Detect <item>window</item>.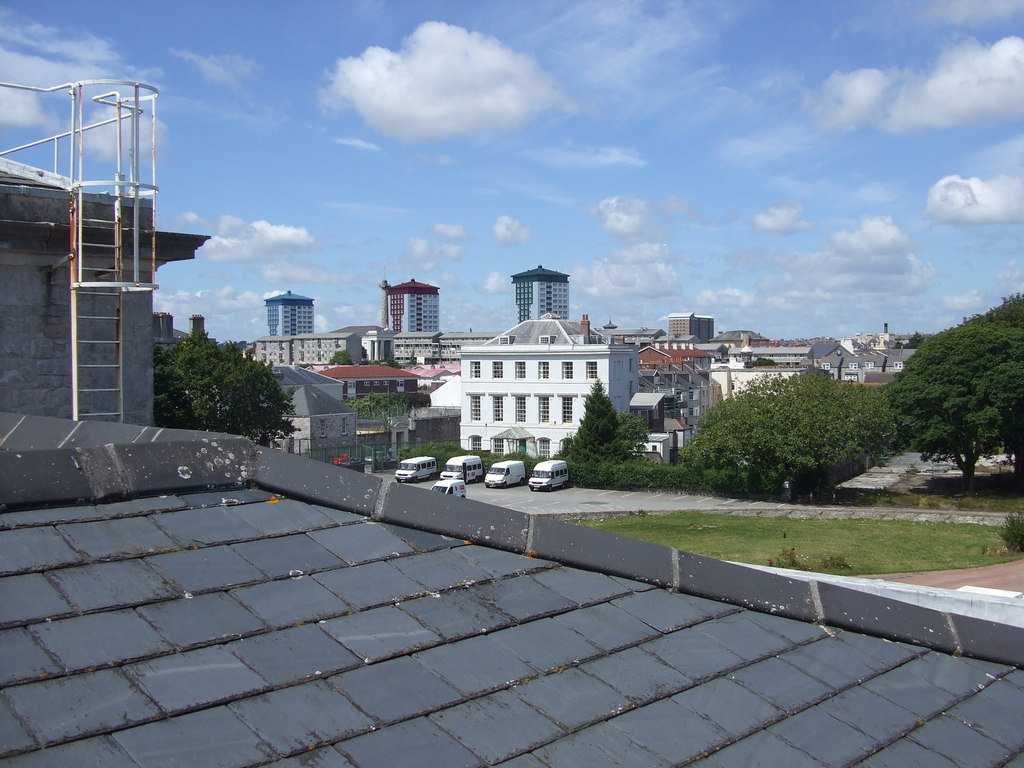
Detected at rect(533, 396, 550, 424).
